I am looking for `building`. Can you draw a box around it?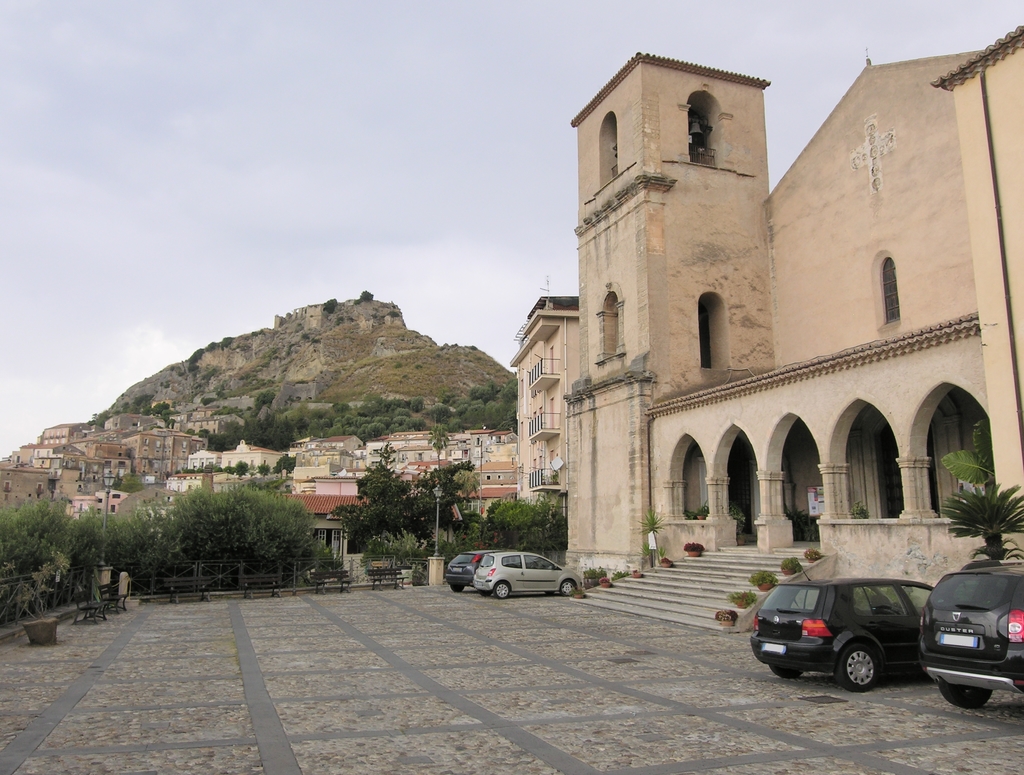
Sure, the bounding box is box=[508, 26, 1023, 633].
